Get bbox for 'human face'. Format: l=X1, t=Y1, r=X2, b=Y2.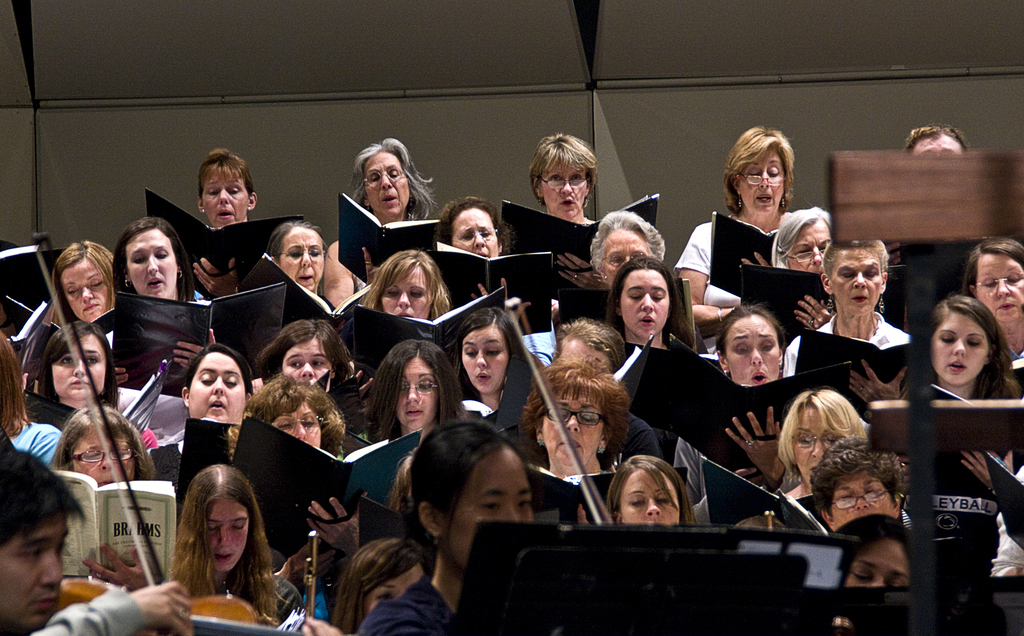
l=362, t=155, r=410, b=219.
